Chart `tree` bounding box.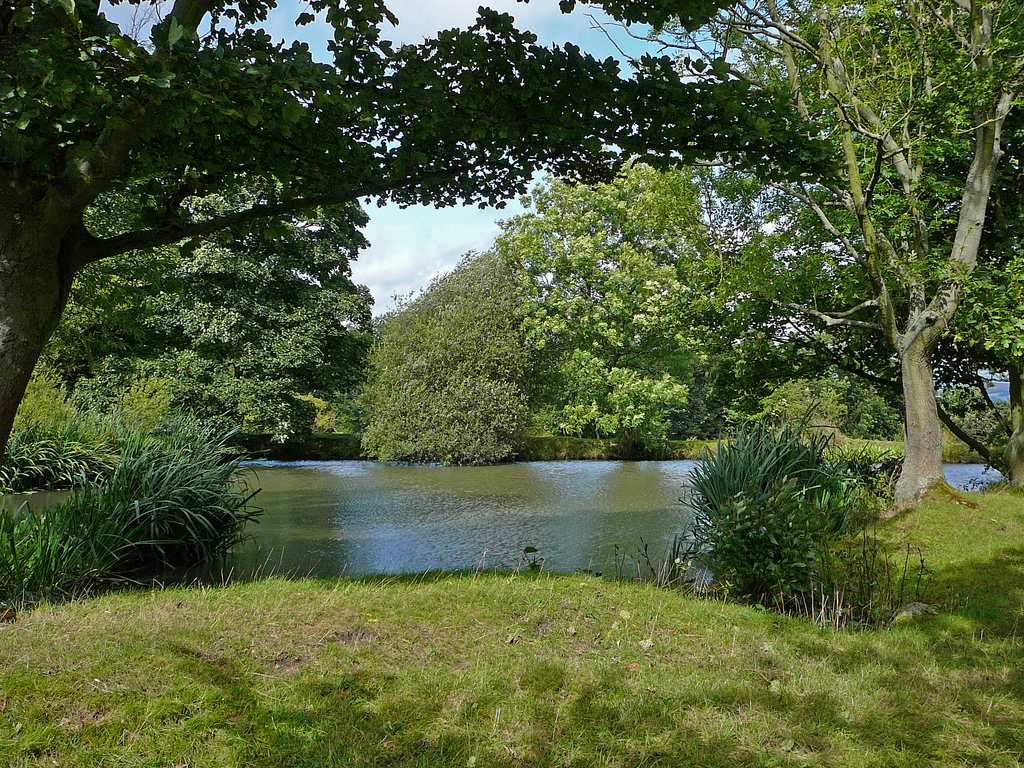
Charted: left=722, top=0, right=1023, bottom=507.
